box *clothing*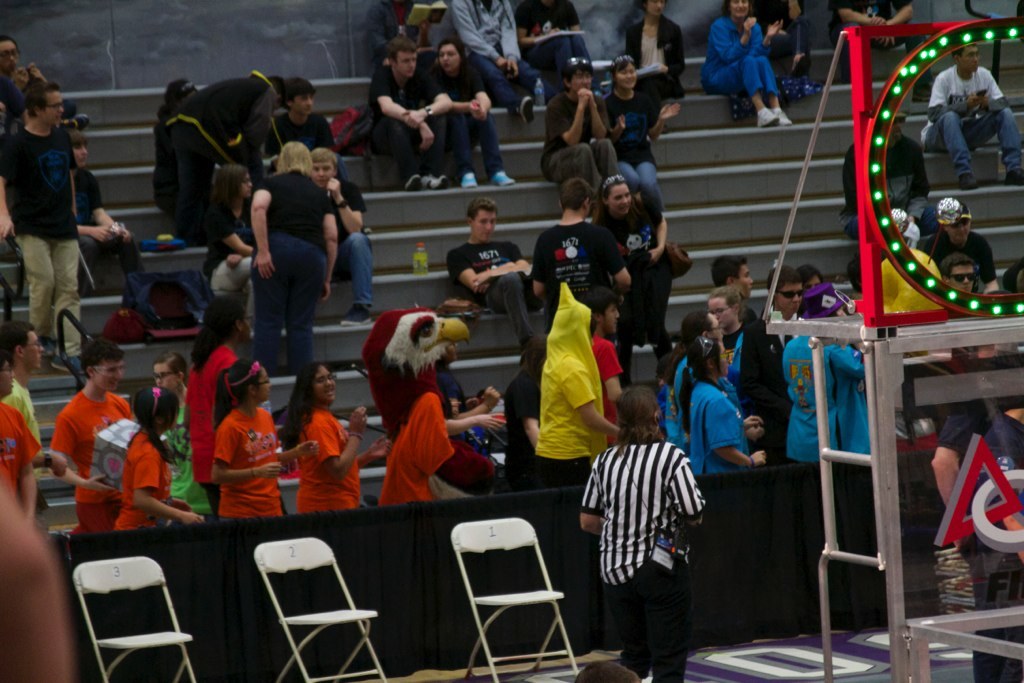
[left=194, top=207, right=261, bottom=299]
